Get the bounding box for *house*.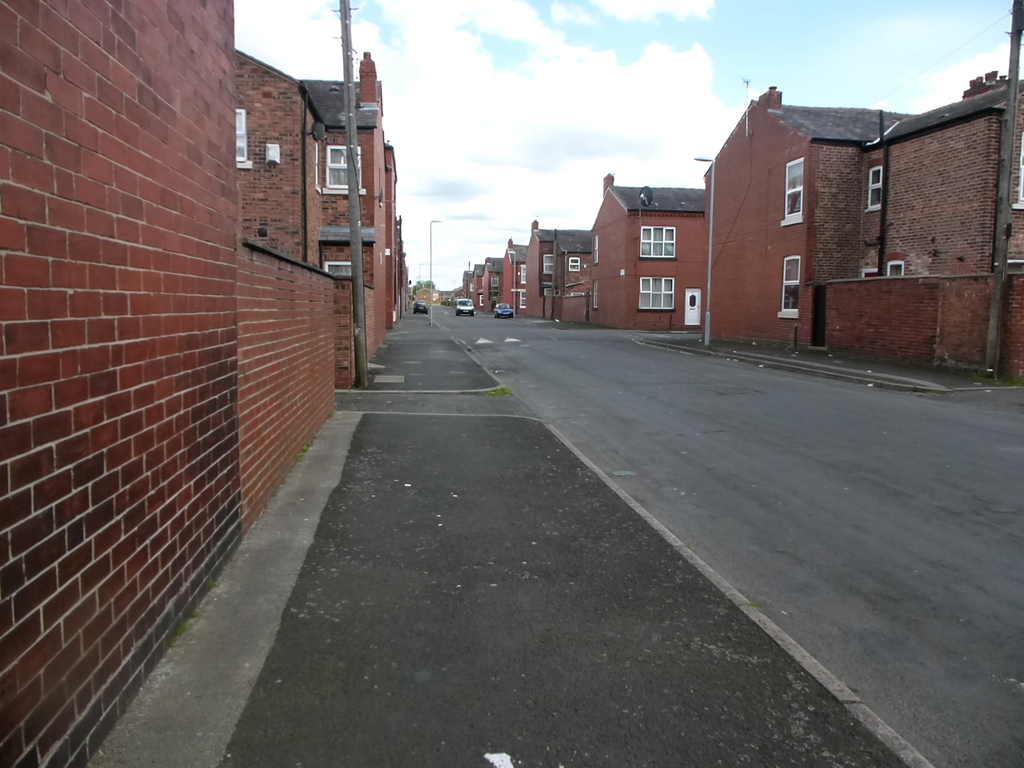
bbox(554, 232, 593, 330).
